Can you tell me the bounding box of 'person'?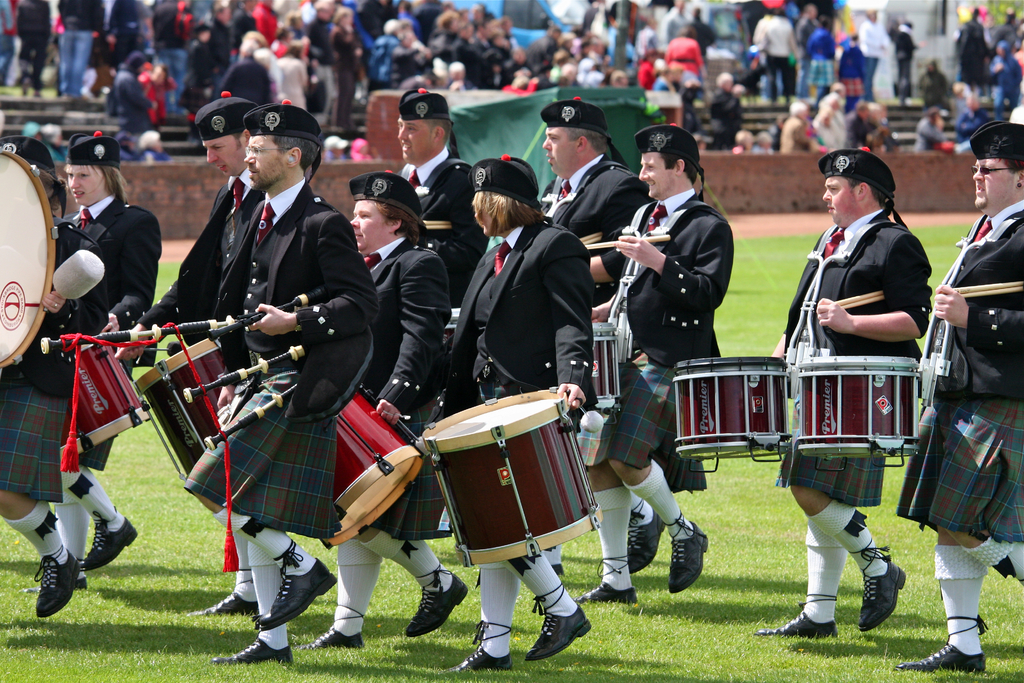
[840,40,865,111].
